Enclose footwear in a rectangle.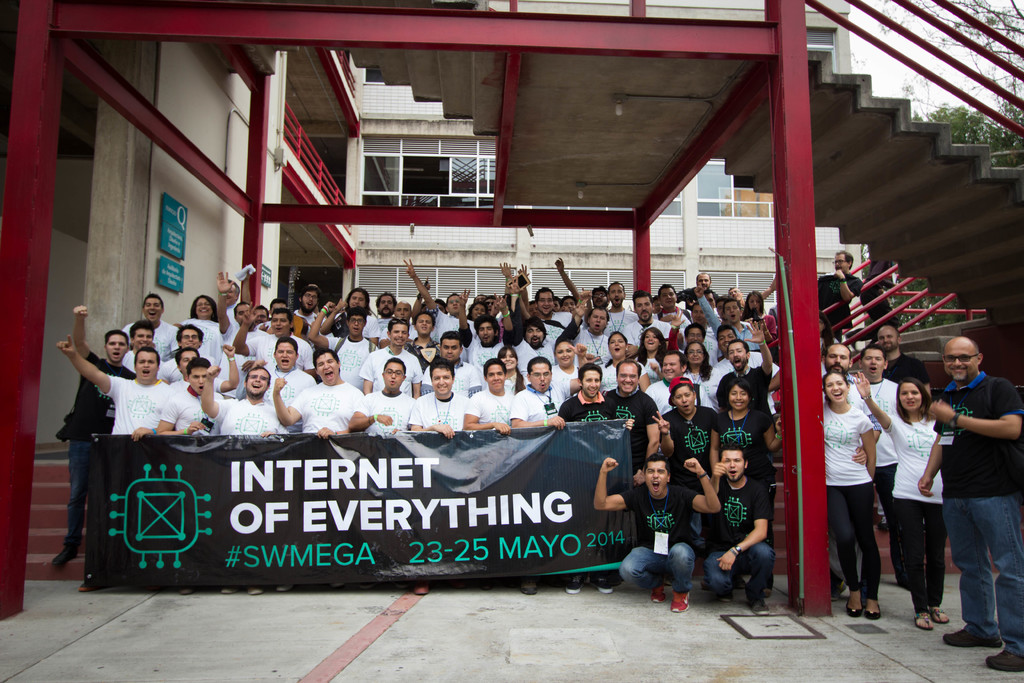
Rect(276, 585, 290, 595).
